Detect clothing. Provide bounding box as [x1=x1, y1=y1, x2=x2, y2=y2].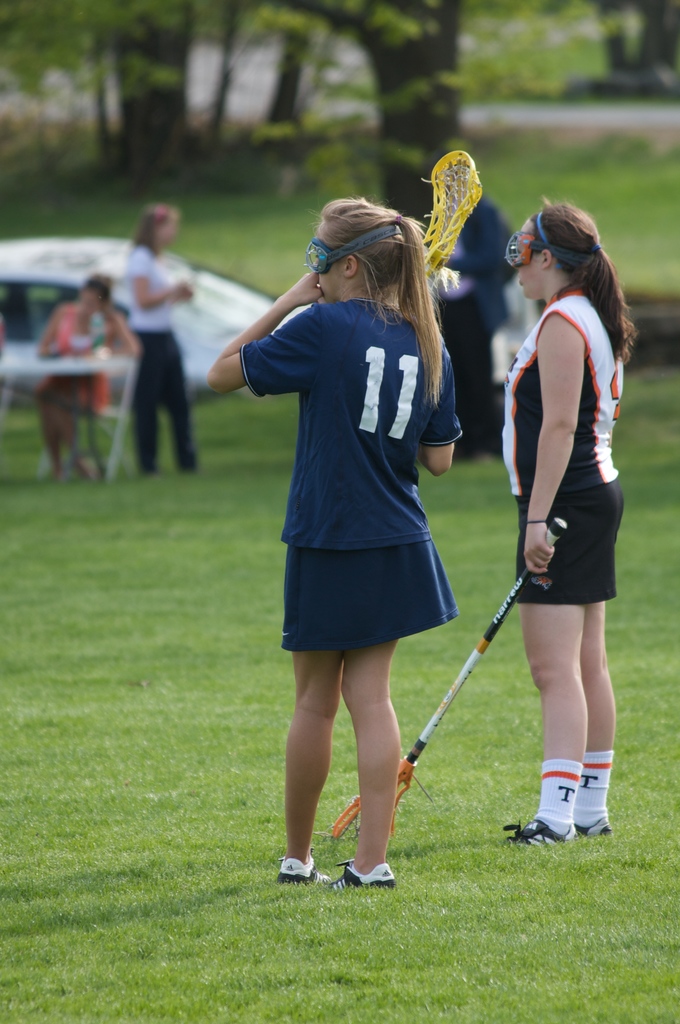
[x1=495, y1=271, x2=637, y2=599].
